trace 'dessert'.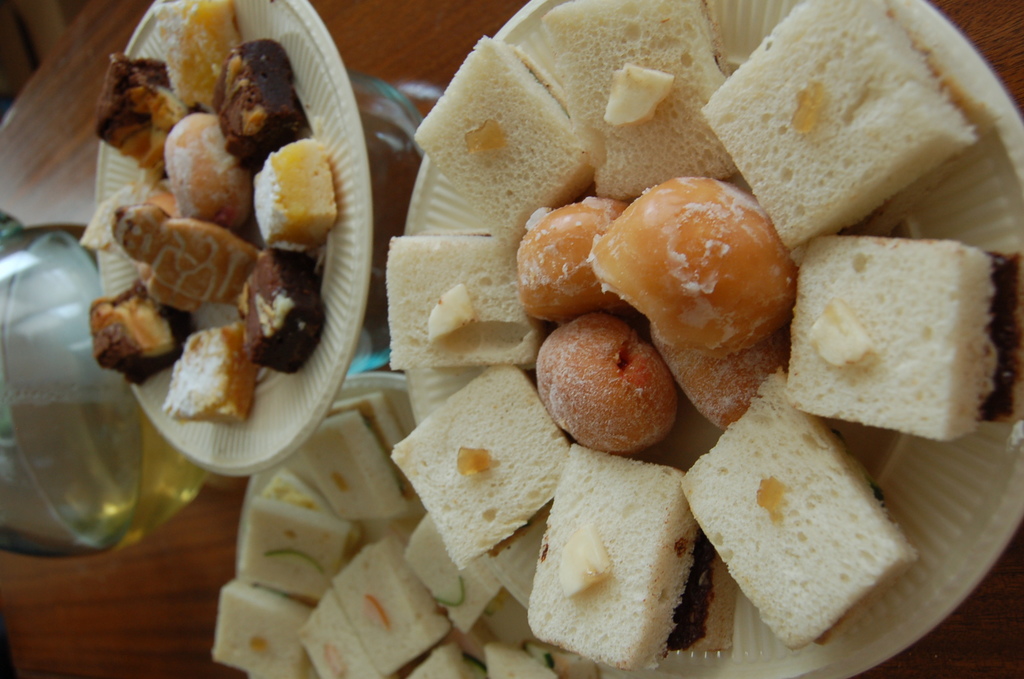
Traced to l=605, t=163, r=808, b=373.
